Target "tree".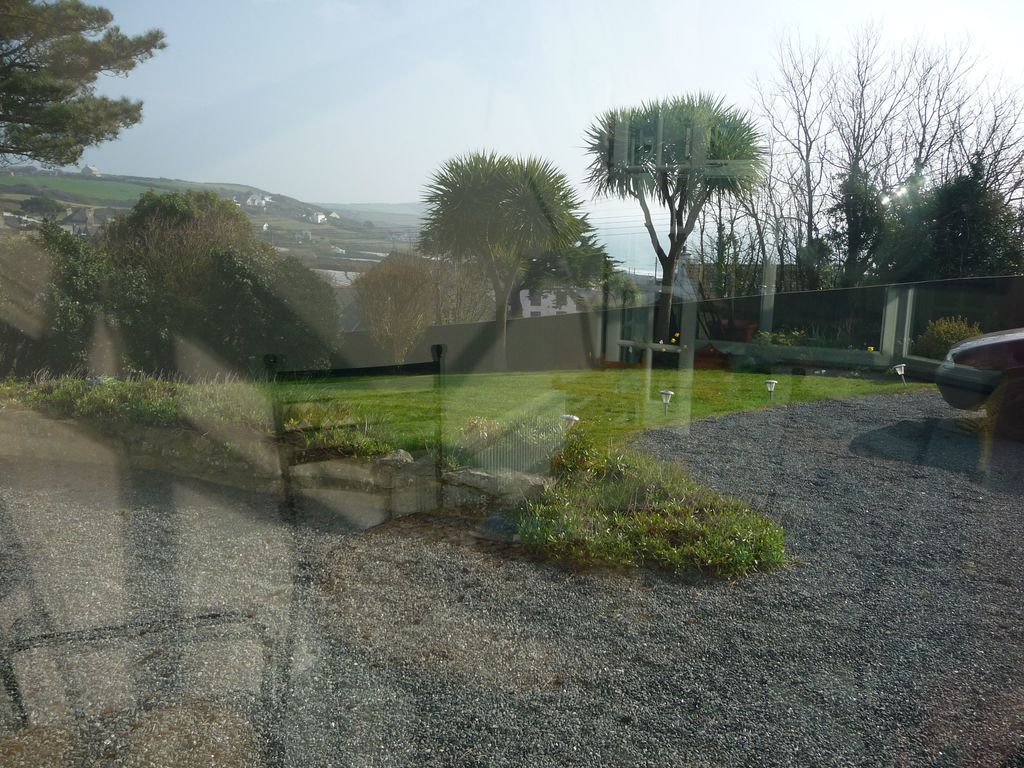
Target region: crop(590, 265, 646, 312).
